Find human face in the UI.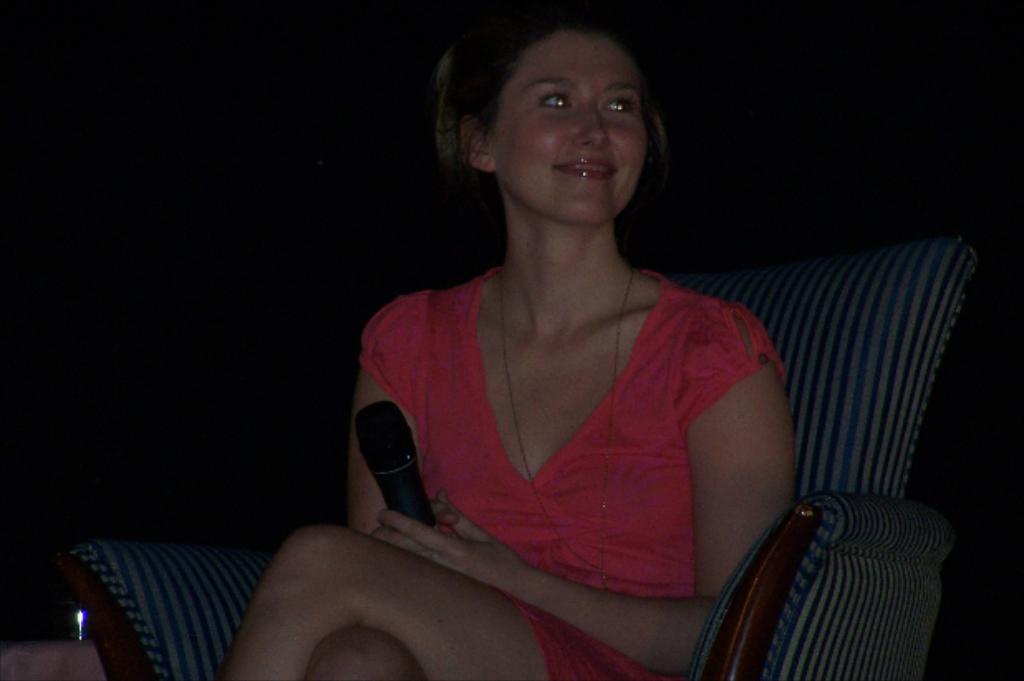
UI element at box=[497, 33, 645, 224].
